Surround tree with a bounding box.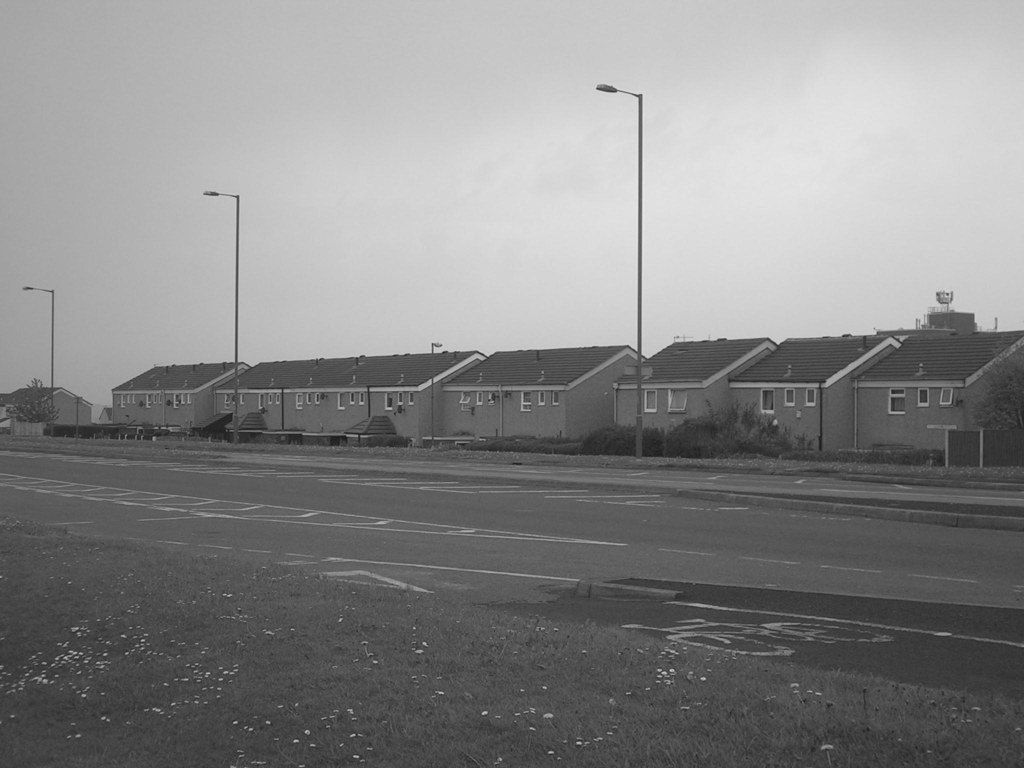
pyautogui.locateOnScreen(10, 371, 65, 445).
